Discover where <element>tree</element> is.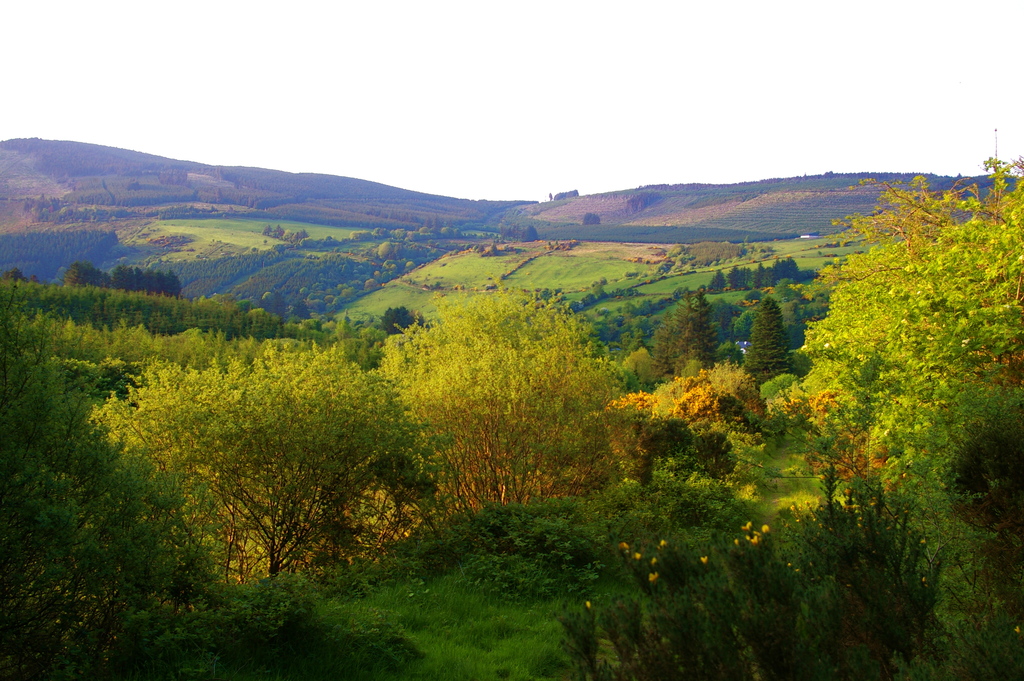
Discovered at select_region(106, 334, 454, 578).
